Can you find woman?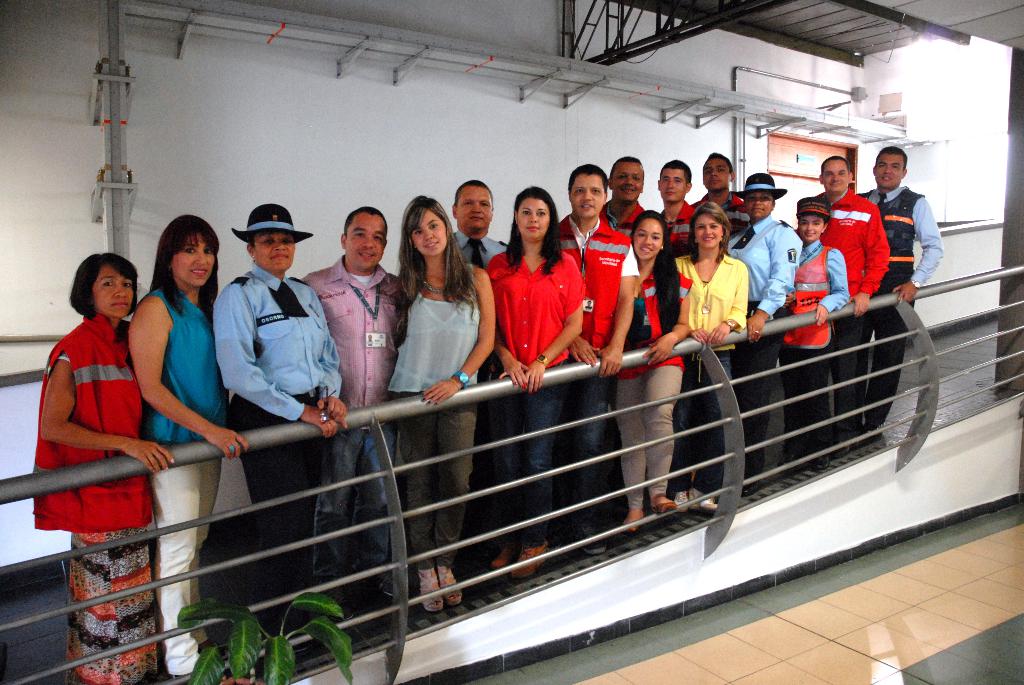
Yes, bounding box: Rect(136, 215, 242, 684).
